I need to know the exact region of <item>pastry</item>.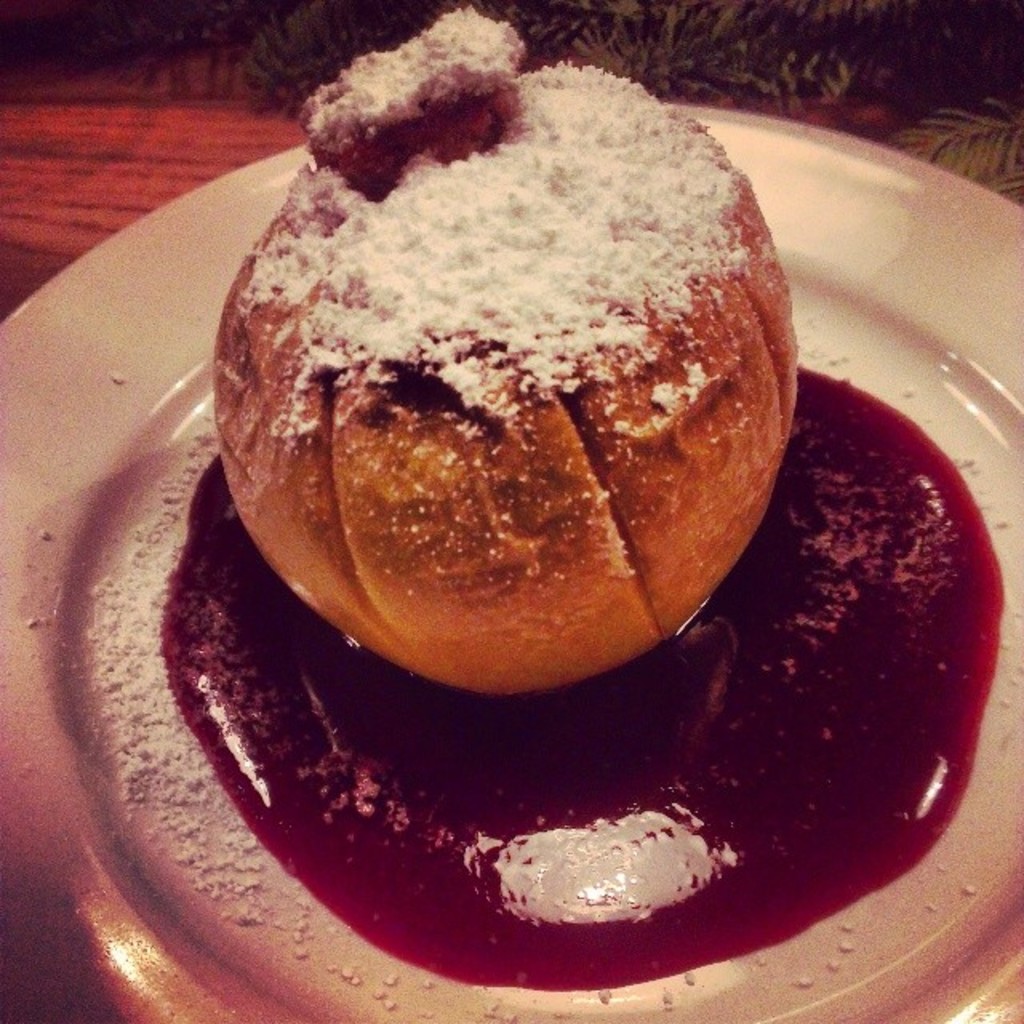
Region: 206,5,786,690.
